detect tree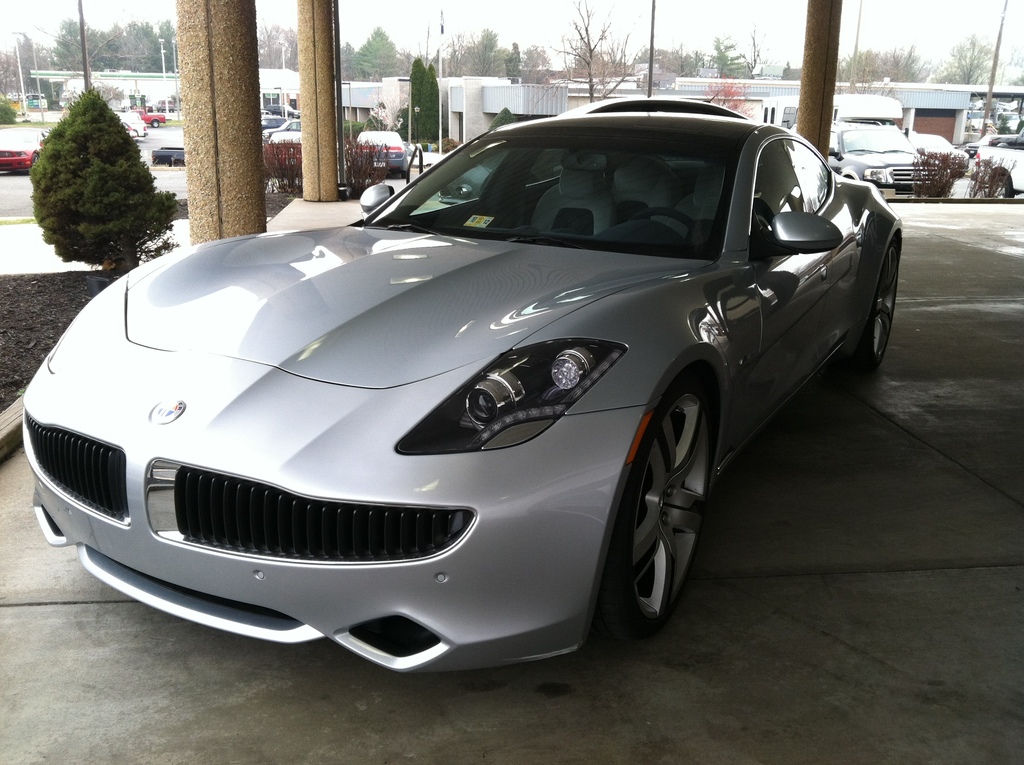
<region>350, 24, 411, 77</region>
